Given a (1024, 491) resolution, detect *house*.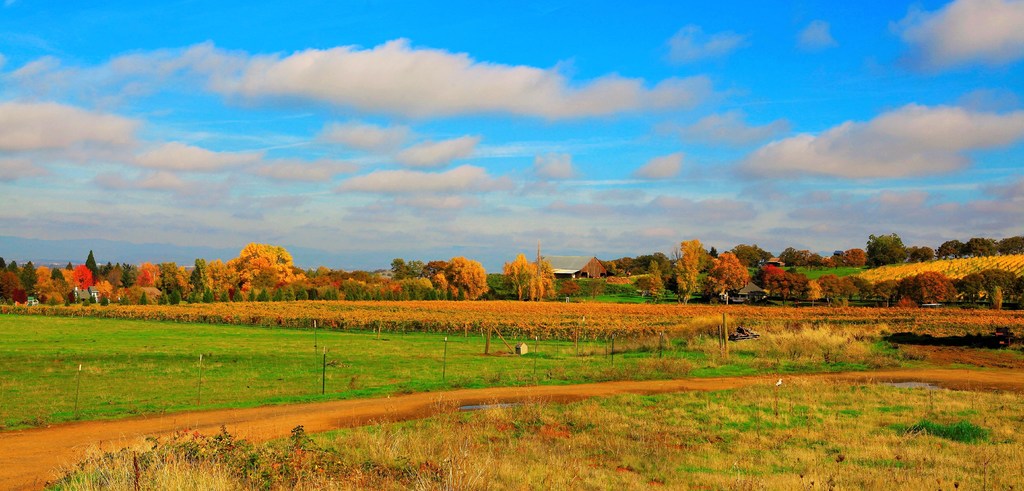
x1=534, y1=255, x2=607, y2=281.
